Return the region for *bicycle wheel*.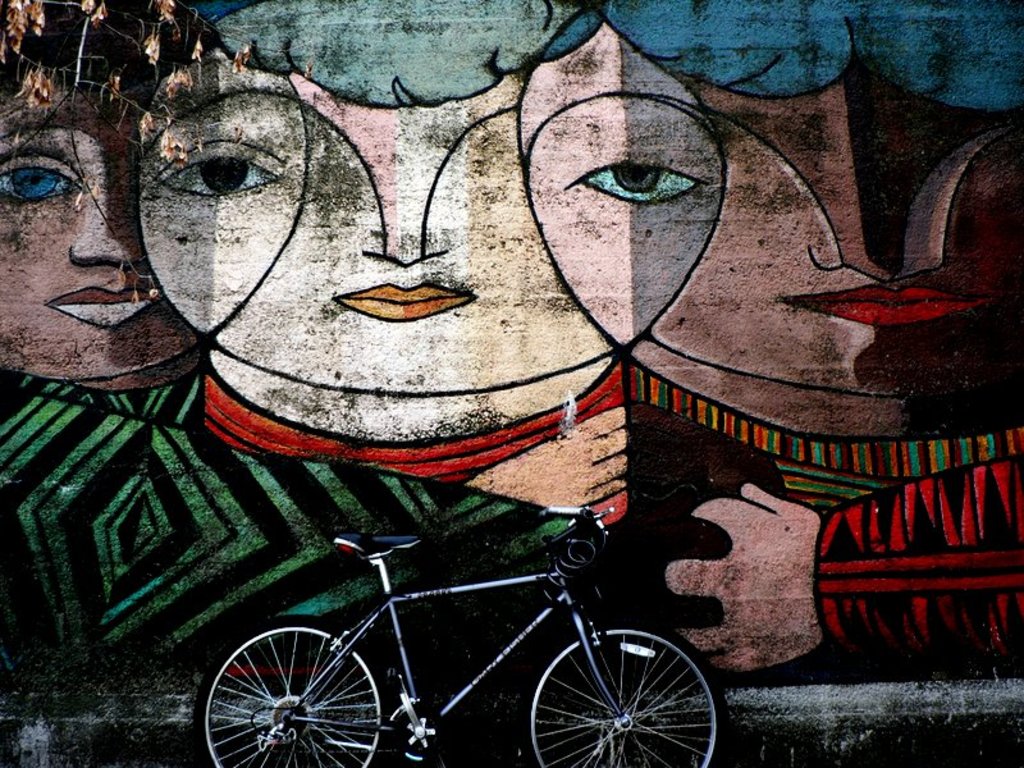
<region>193, 613, 387, 767</region>.
